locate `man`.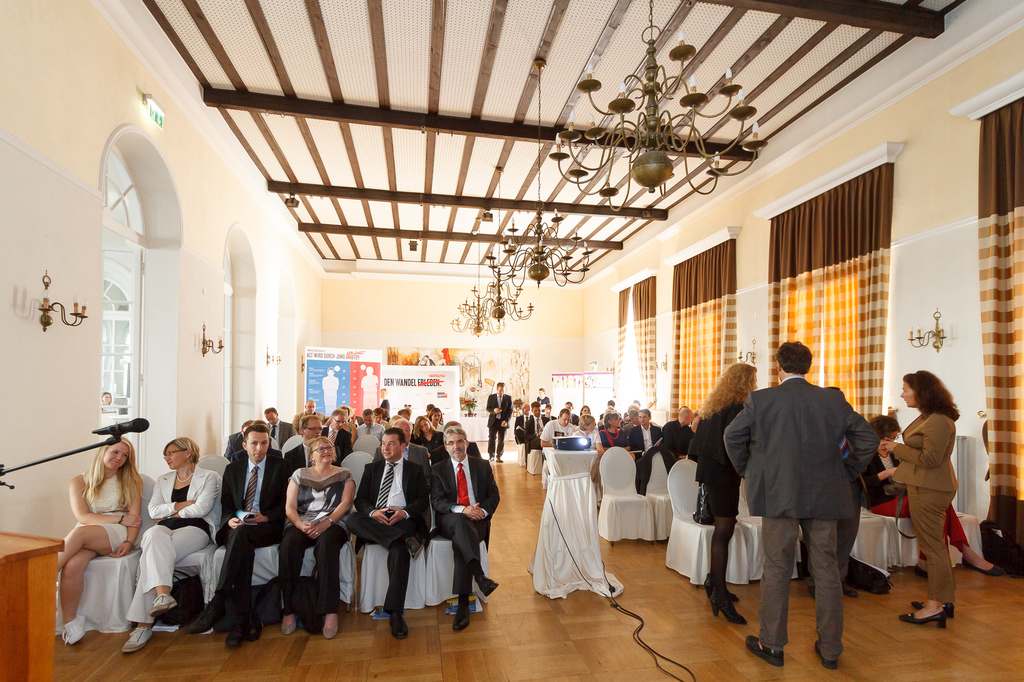
Bounding box: (484, 373, 516, 462).
